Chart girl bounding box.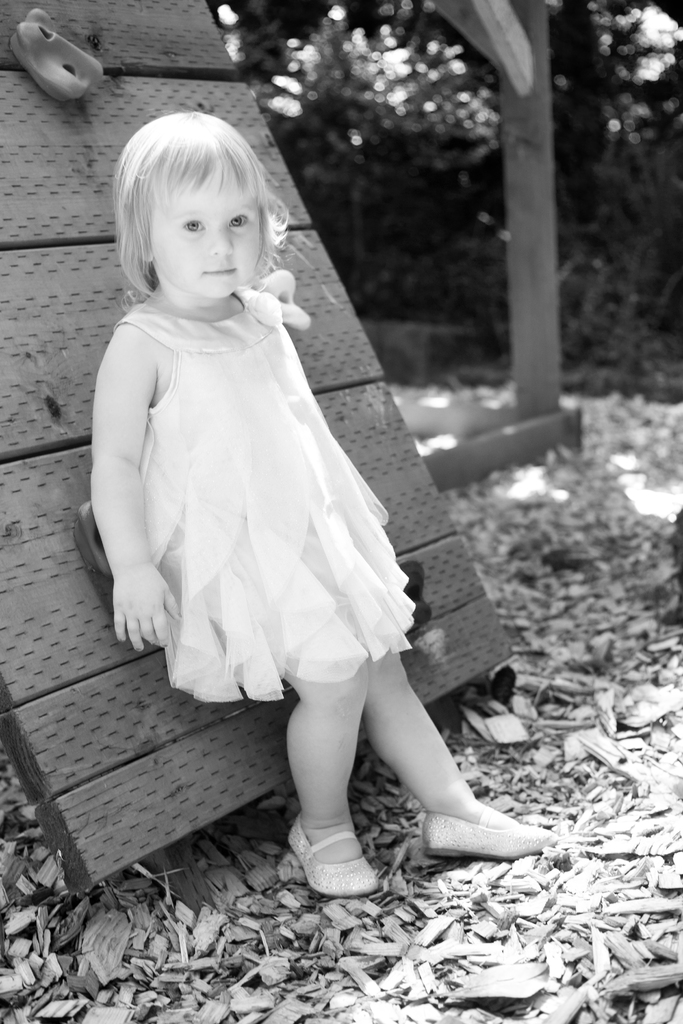
Charted: l=89, t=109, r=559, b=900.
